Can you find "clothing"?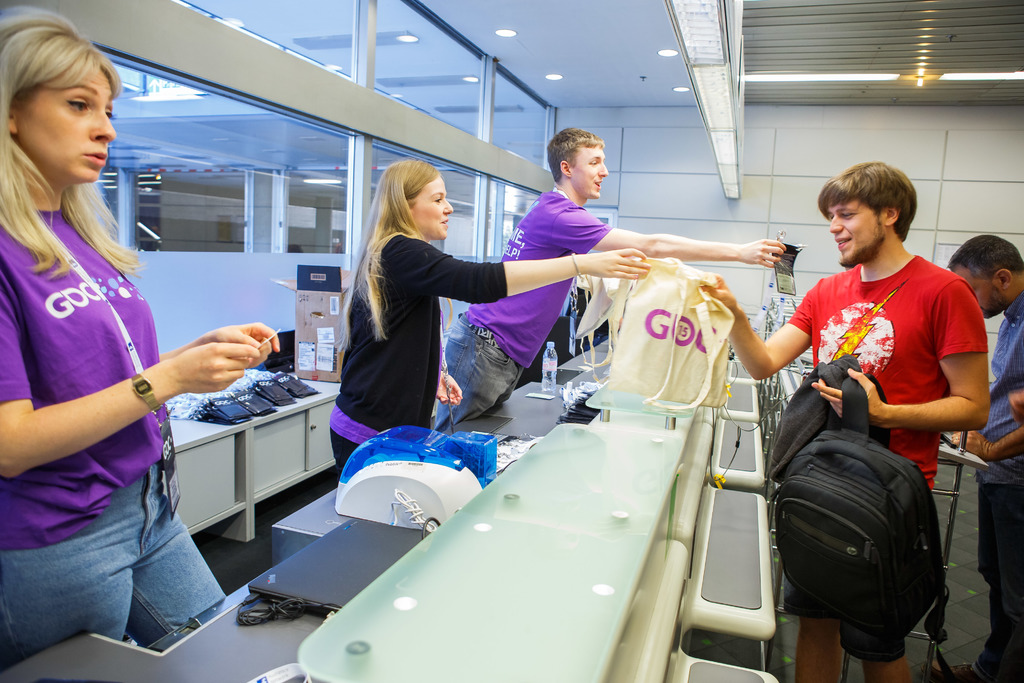
Yes, bounding box: (17, 151, 218, 629).
